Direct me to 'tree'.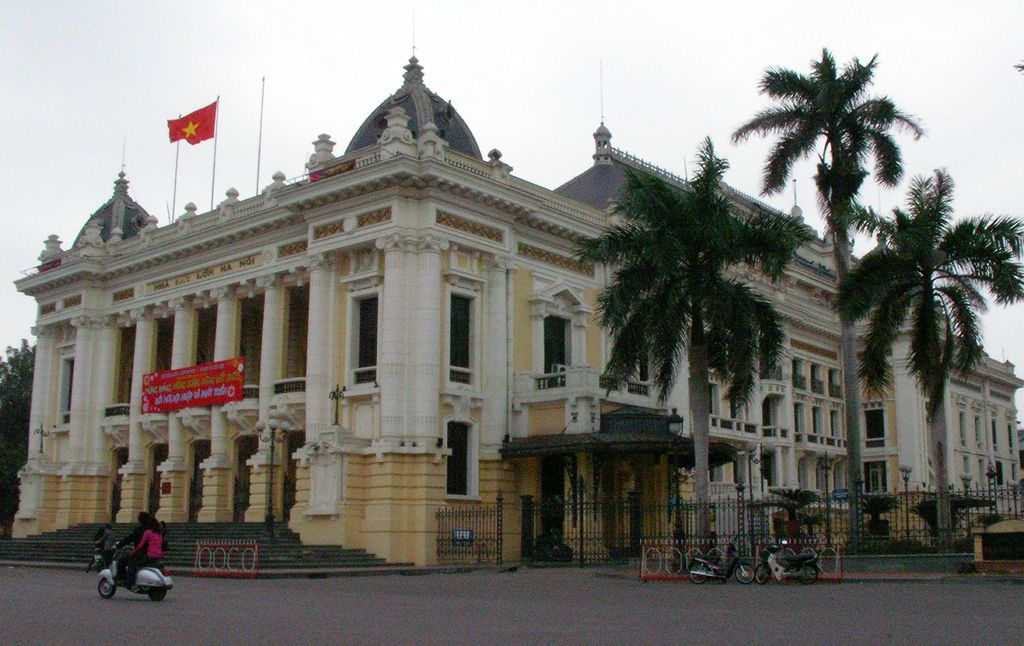
Direction: (x1=829, y1=165, x2=1023, y2=554).
